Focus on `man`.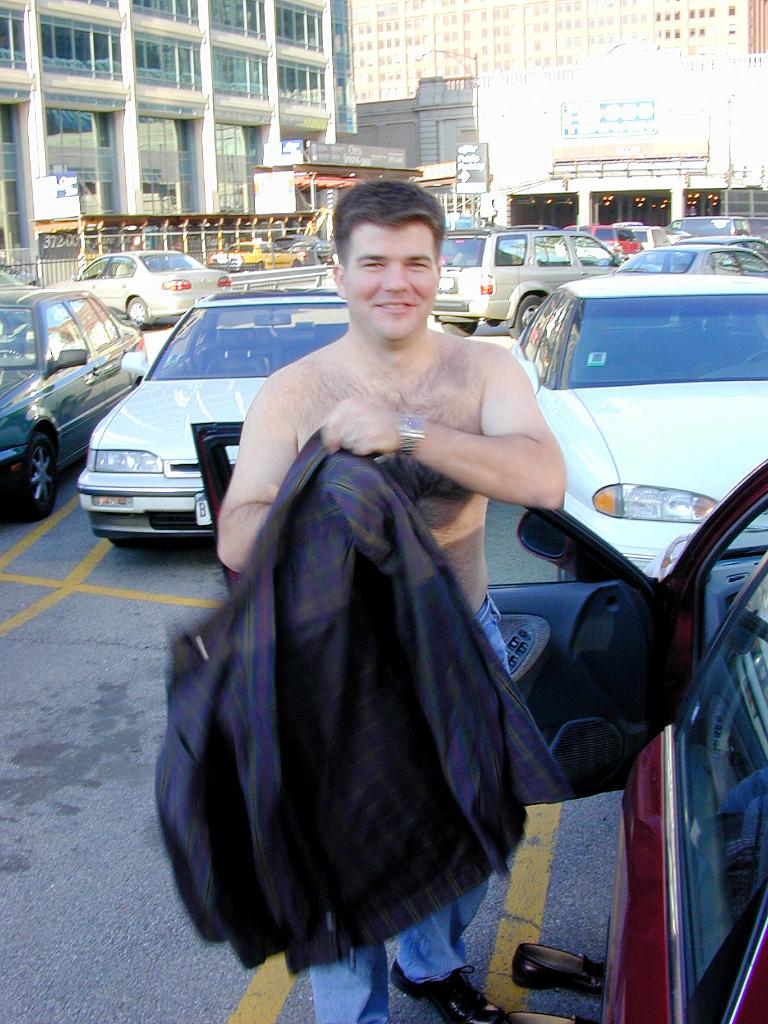
Focused at 215,180,567,1023.
